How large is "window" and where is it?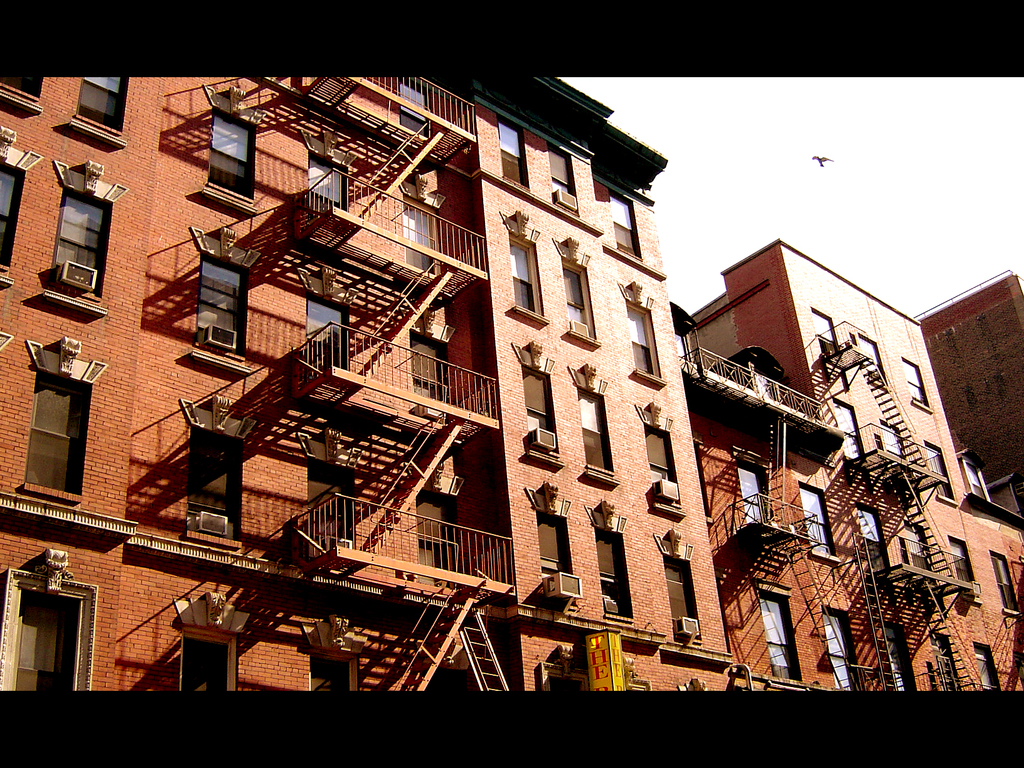
Bounding box: box=[649, 424, 684, 514].
